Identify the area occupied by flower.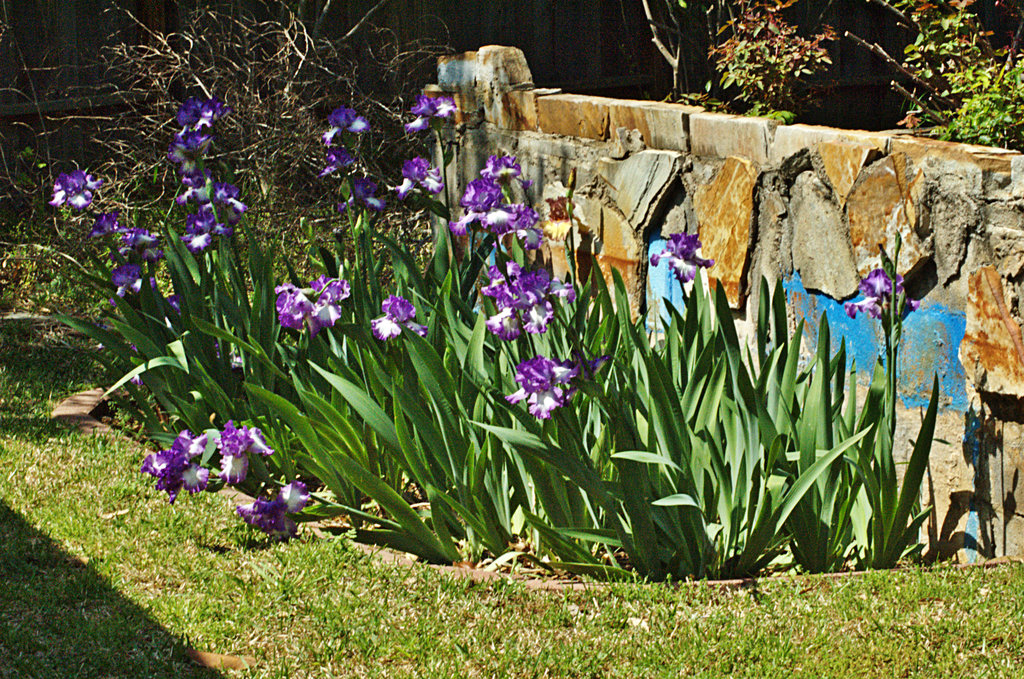
Area: left=230, top=480, right=308, bottom=532.
